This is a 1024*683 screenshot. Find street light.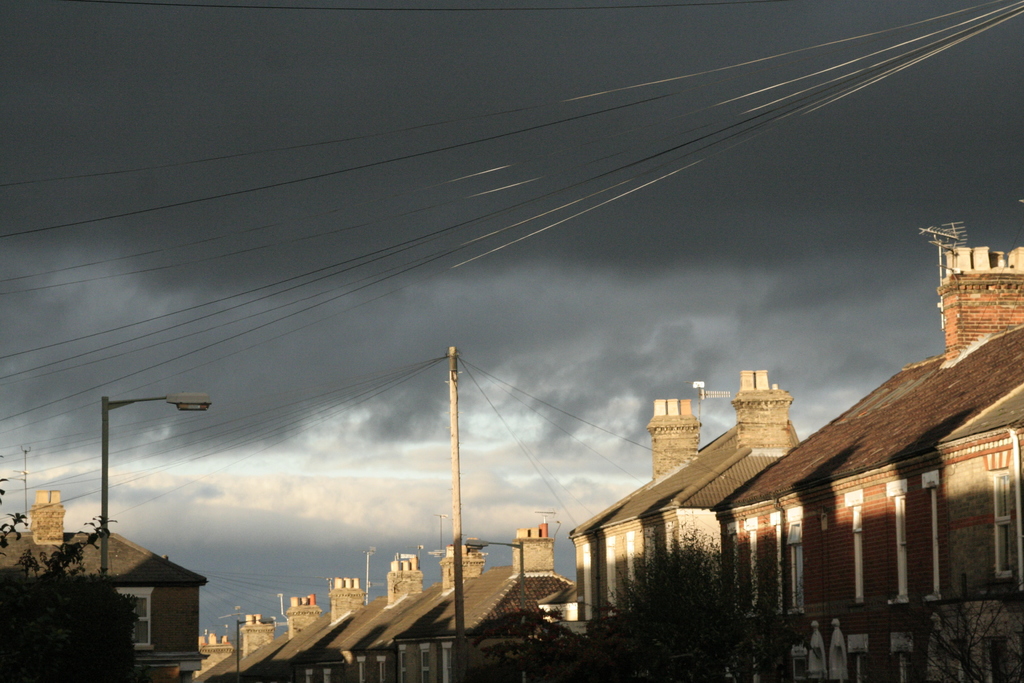
Bounding box: 231:614:284:680.
